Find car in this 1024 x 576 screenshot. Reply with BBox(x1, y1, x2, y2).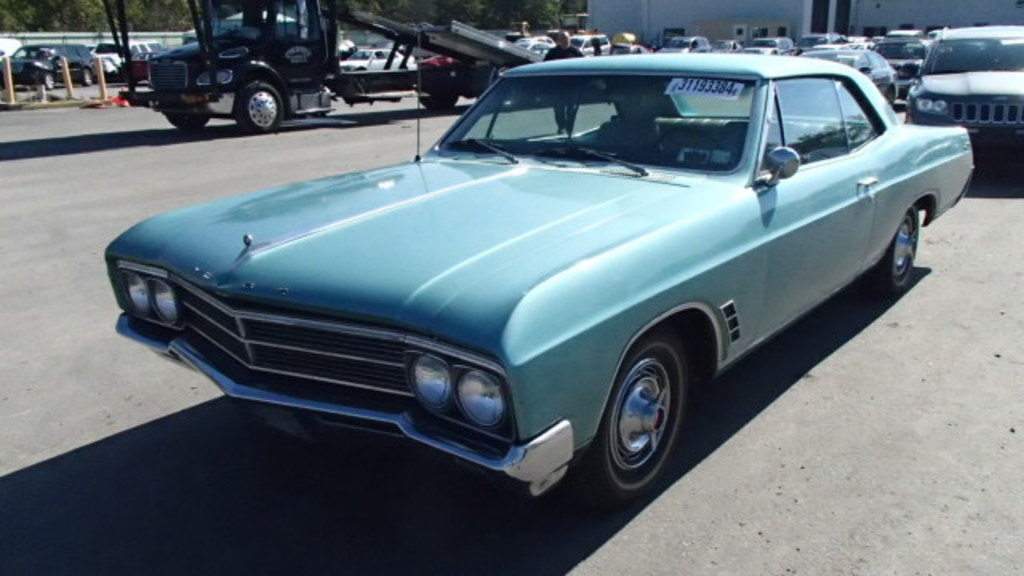
BBox(568, 30, 611, 56).
